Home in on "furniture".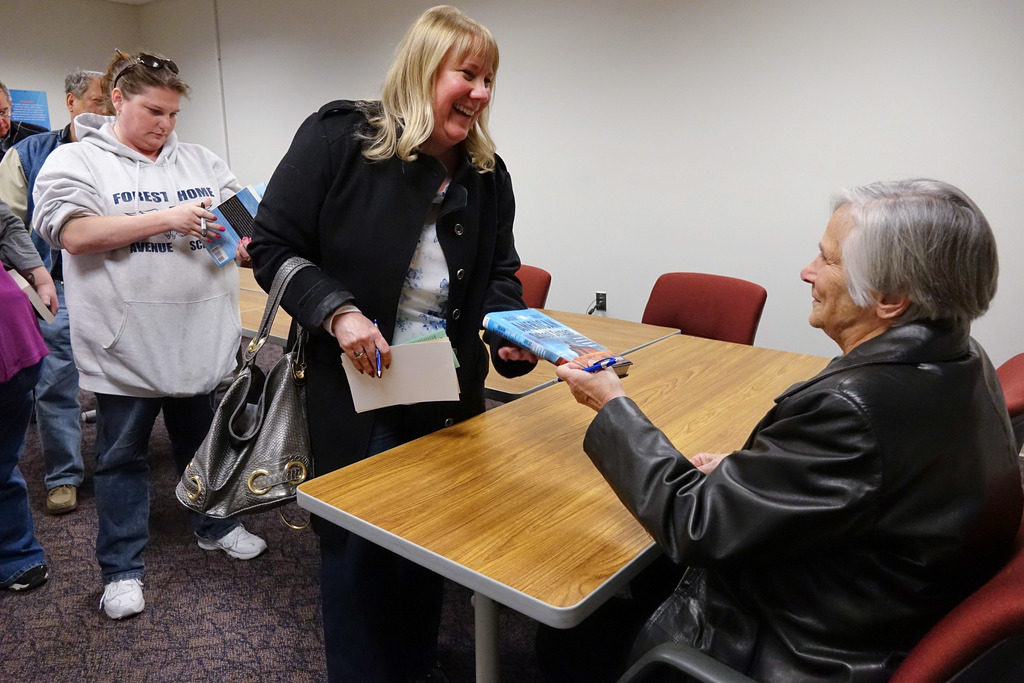
Homed in at bbox=[241, 263, 684, 402].
